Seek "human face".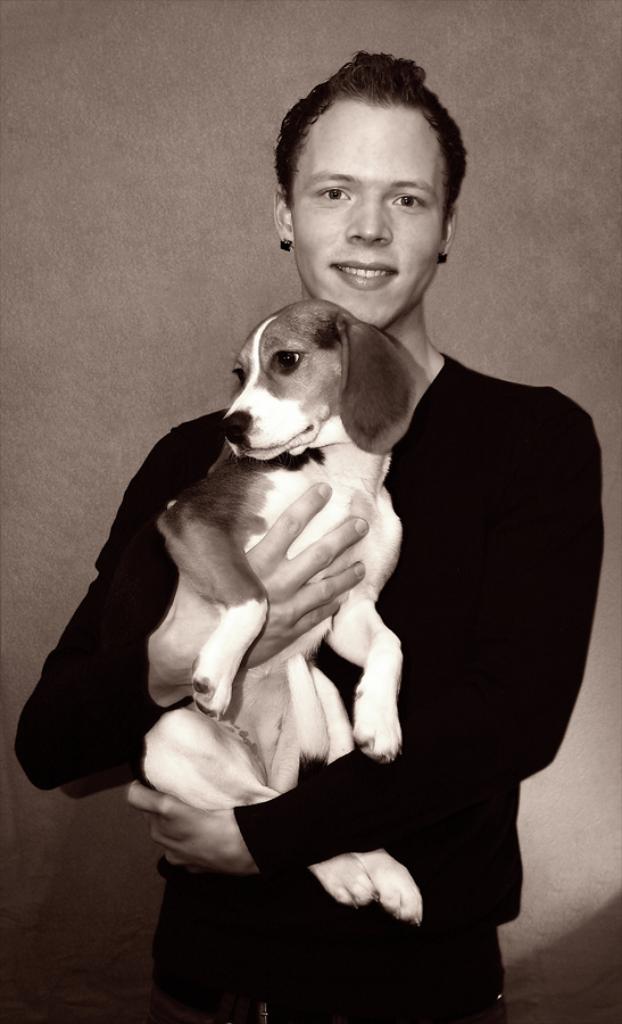
Rect(285, 94, 443, 333).
